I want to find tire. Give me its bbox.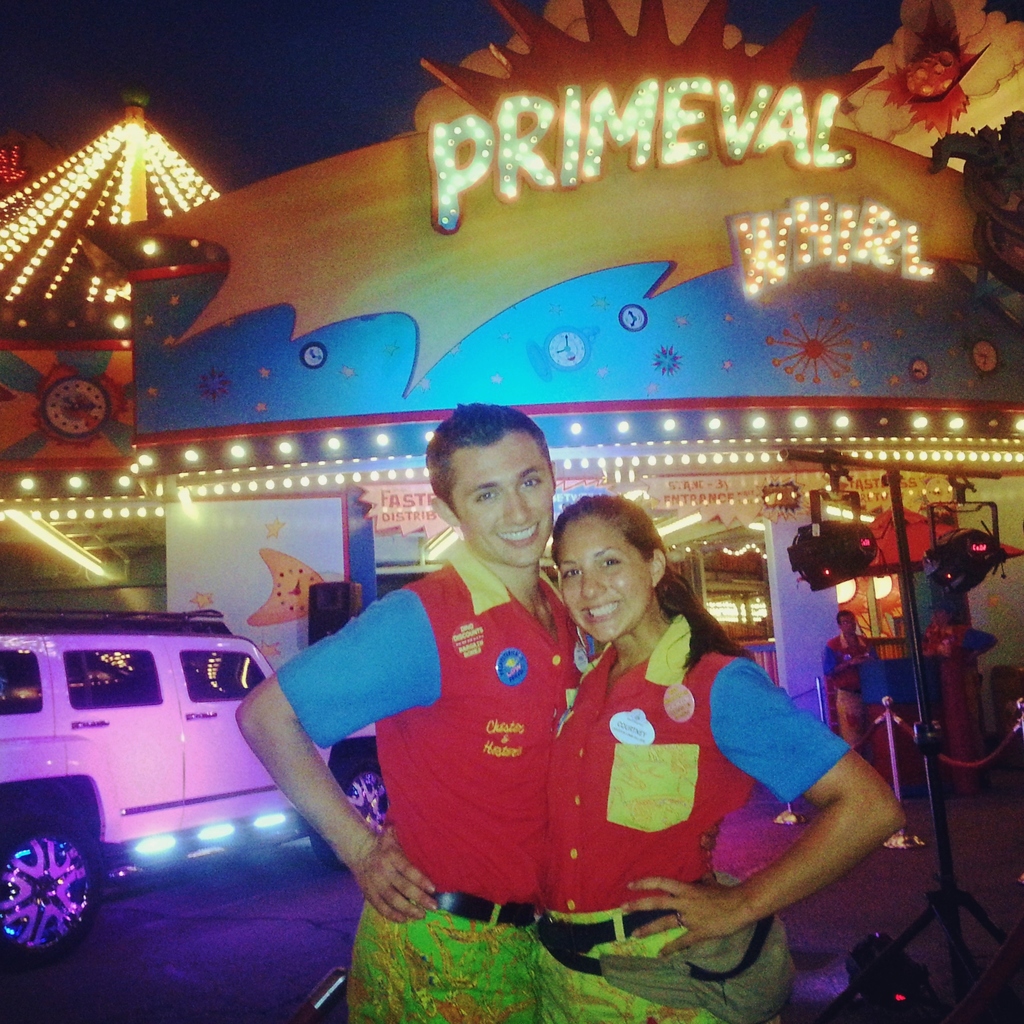
box(312, 746, 390, 872).
